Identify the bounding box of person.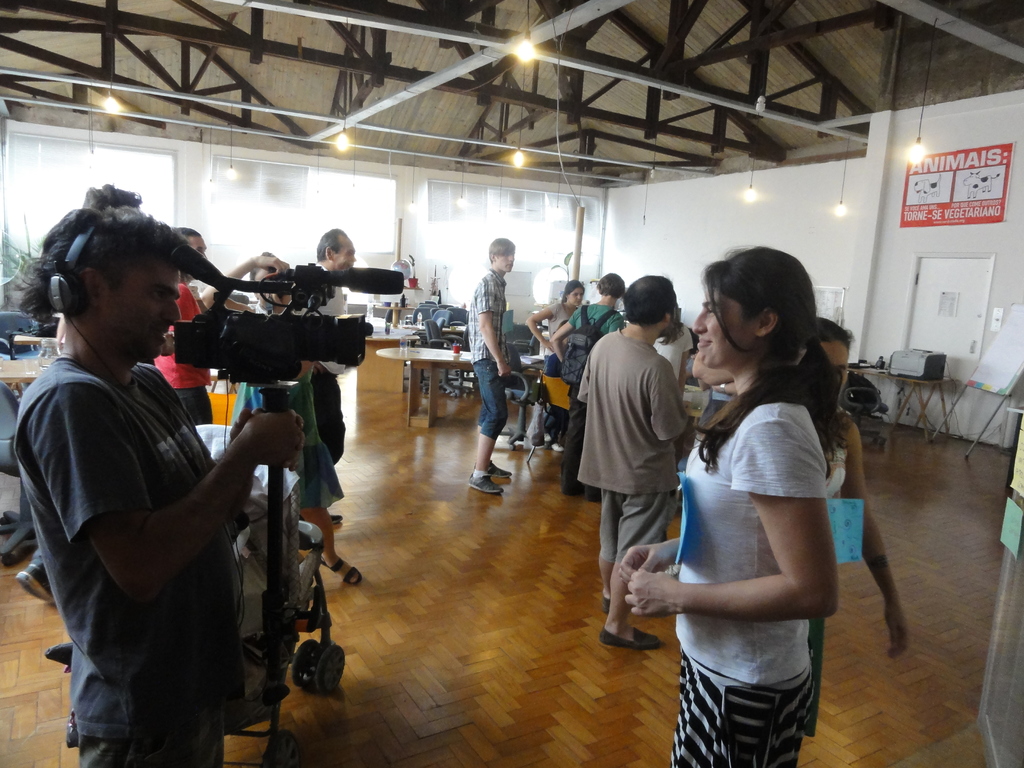
Rect(589, 271, 682, 657).
